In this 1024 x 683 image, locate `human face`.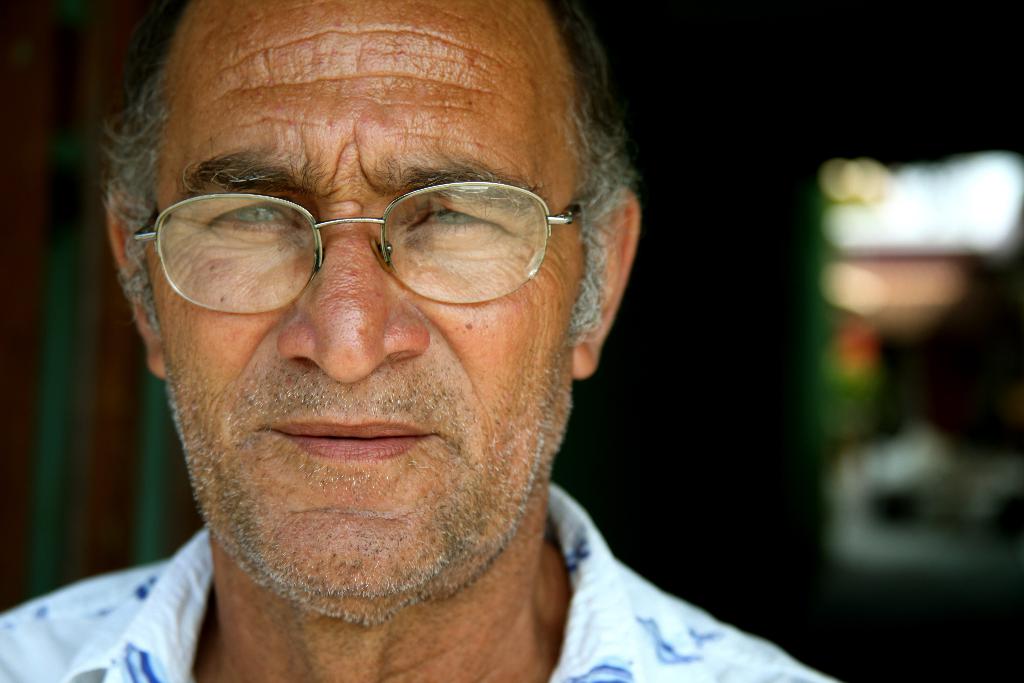
Bounding box: left=145, top=0, right=588, bottom=597.
